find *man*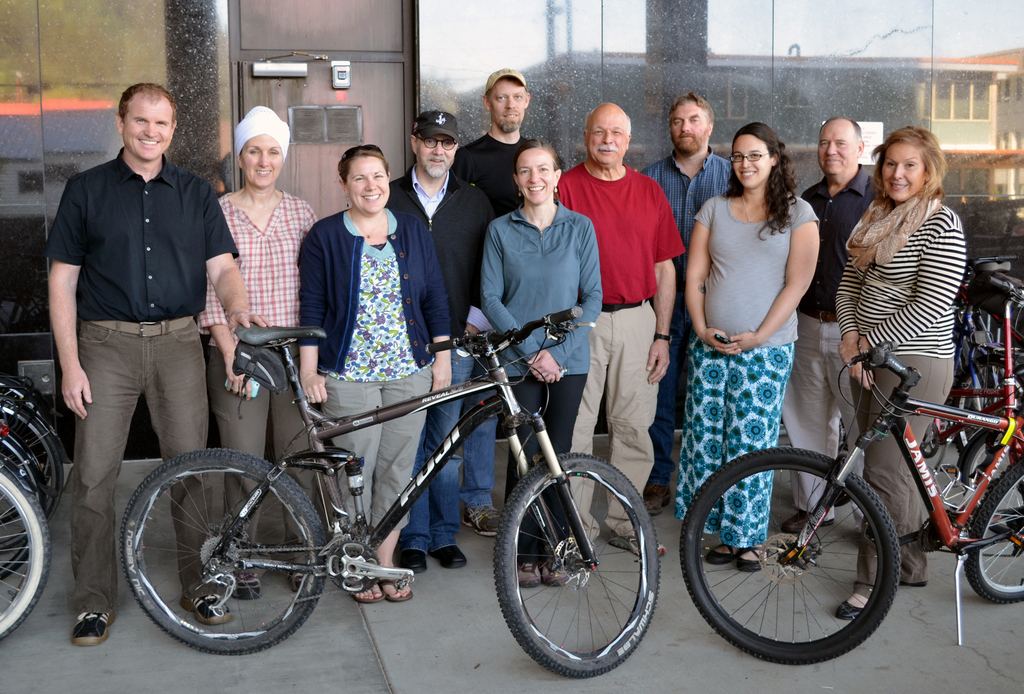
BBox(781, 117, 881, 530)
